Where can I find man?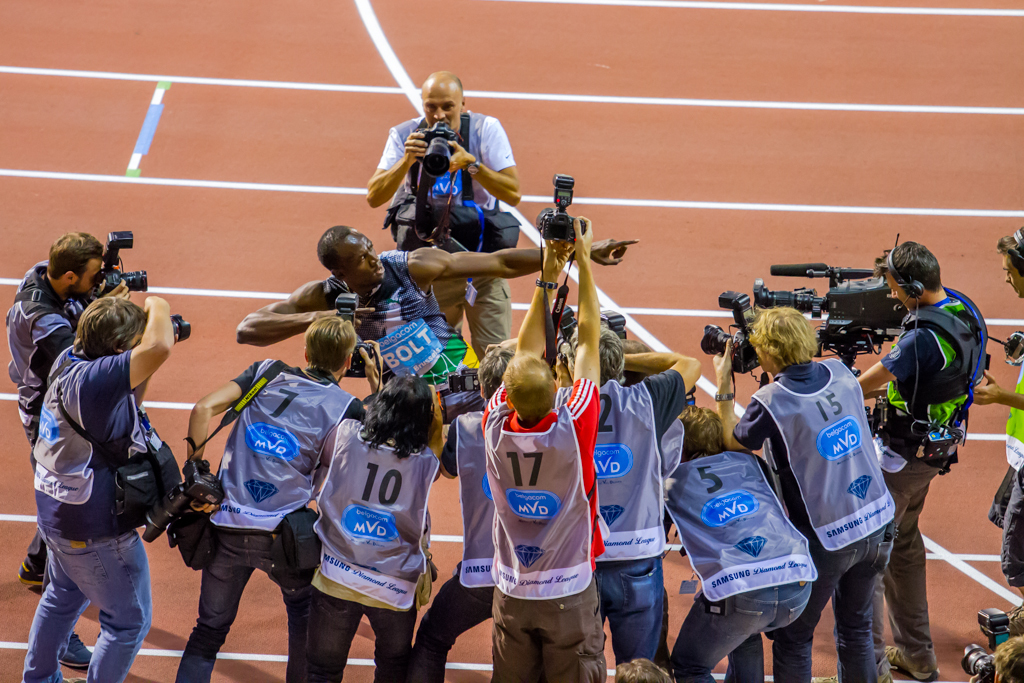
You can find it at [826, 223, 988, 682].
